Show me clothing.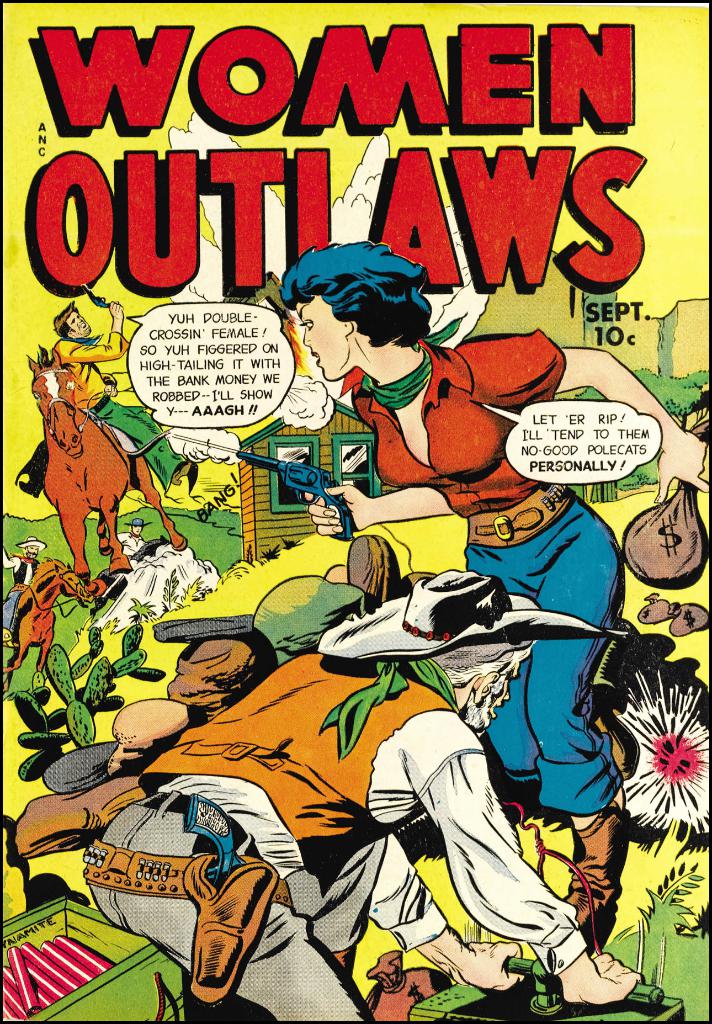
clothing is here: [left=53, top=339, right=185, bottom=468].
